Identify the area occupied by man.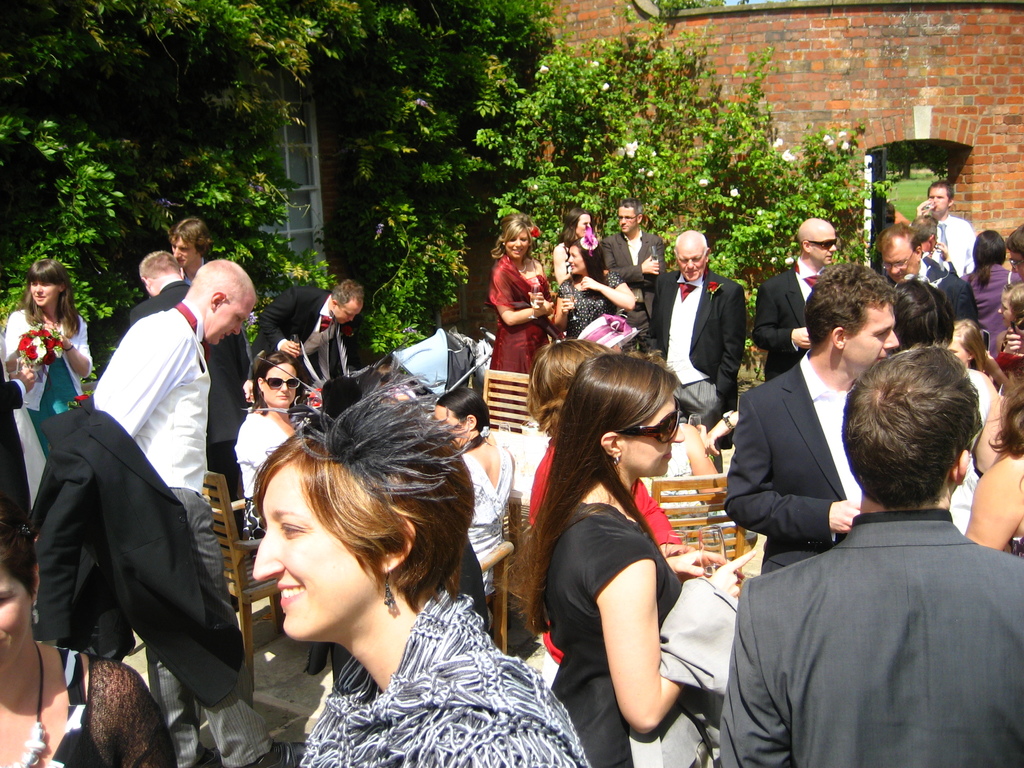
Area: (880, 223, 975, 353).
